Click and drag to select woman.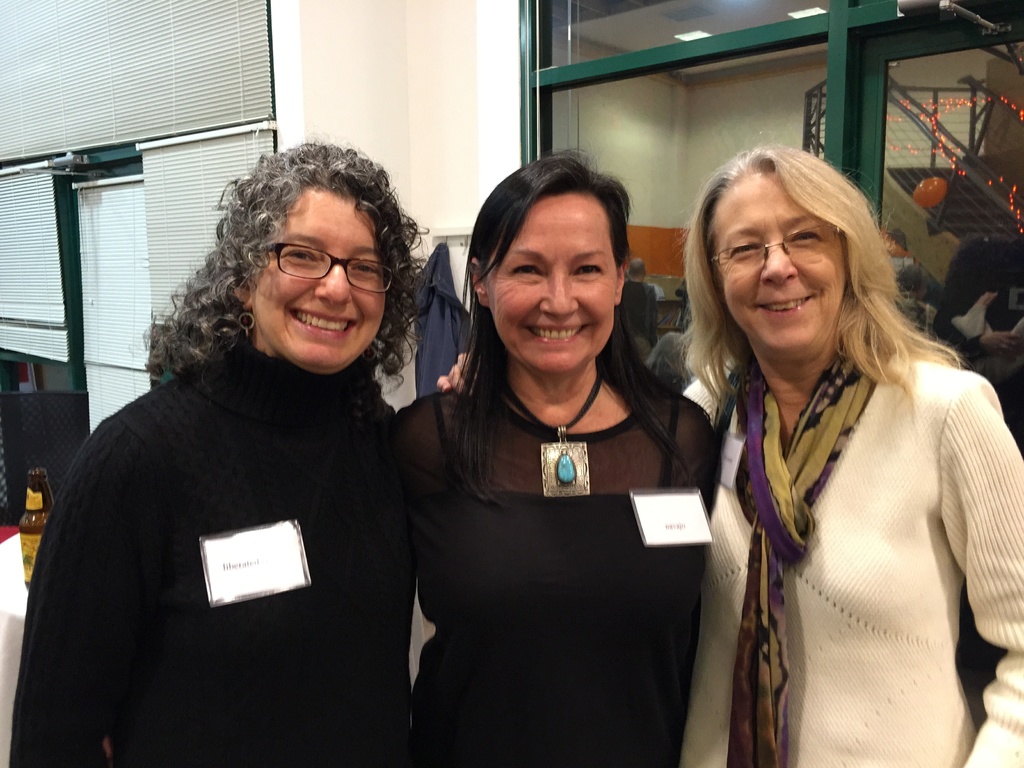
Selection: {"x1": 399, "y1": 156, "x2": 718, "y2": 764}.
